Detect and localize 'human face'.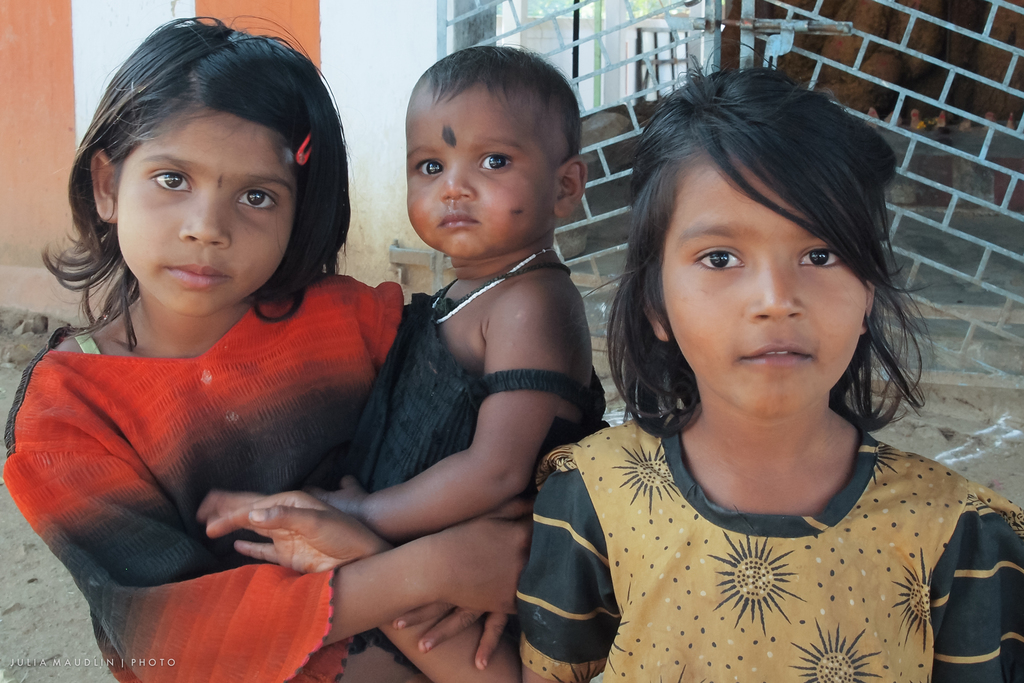
Localized at 665 168 856 407.
